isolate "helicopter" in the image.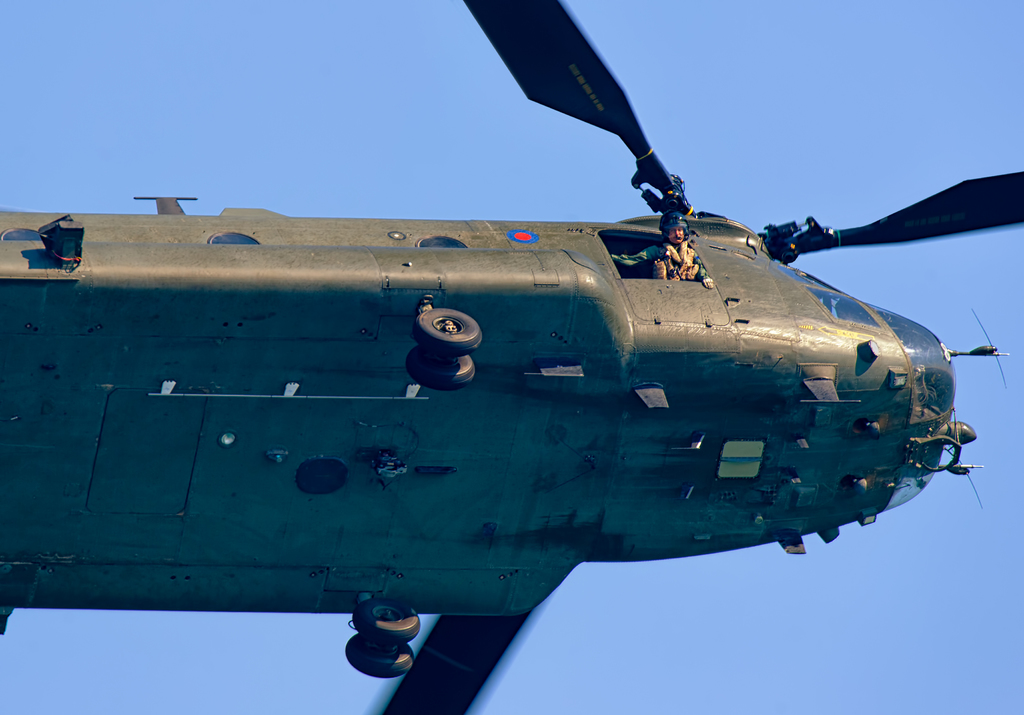
Isolated region: 0/0/1023/714.
